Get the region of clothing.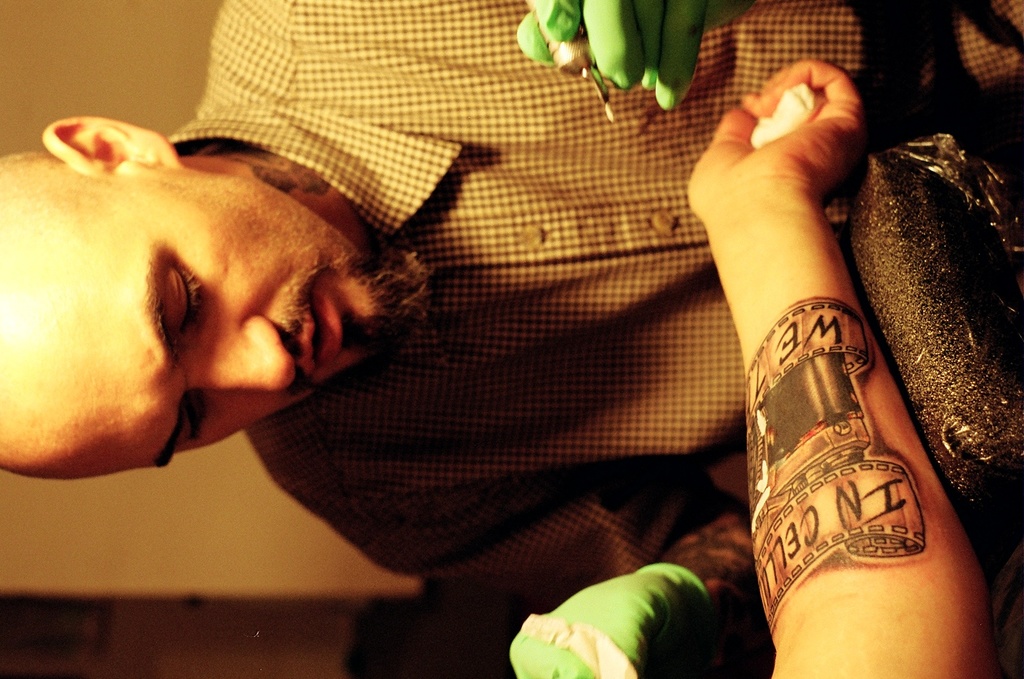
[157, 0, 1021, 575].
